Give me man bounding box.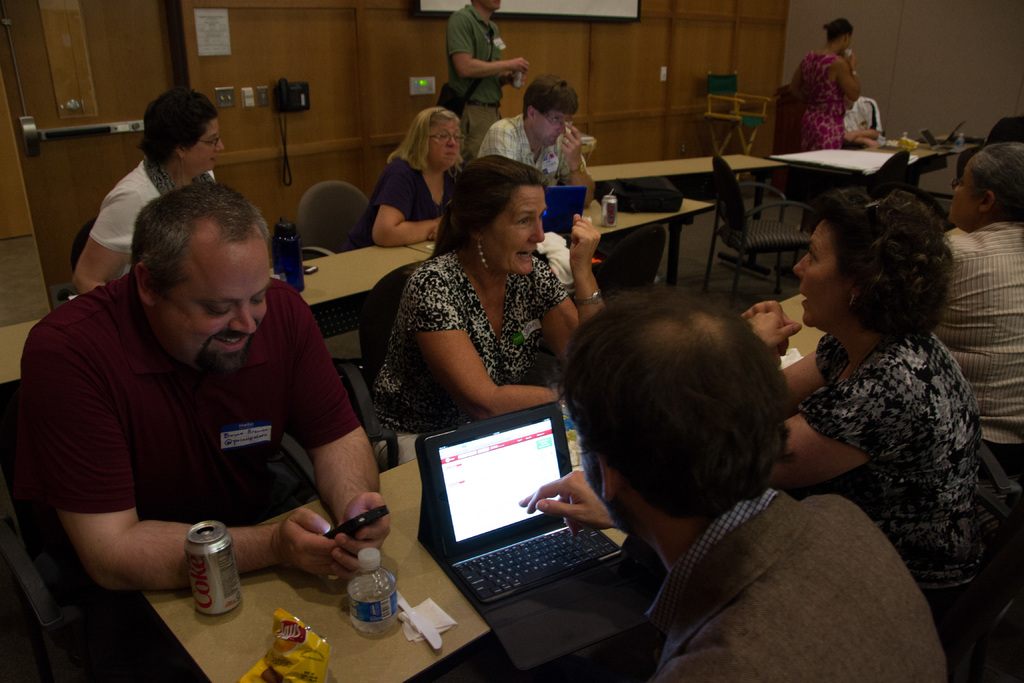
[16,133,404,630].
